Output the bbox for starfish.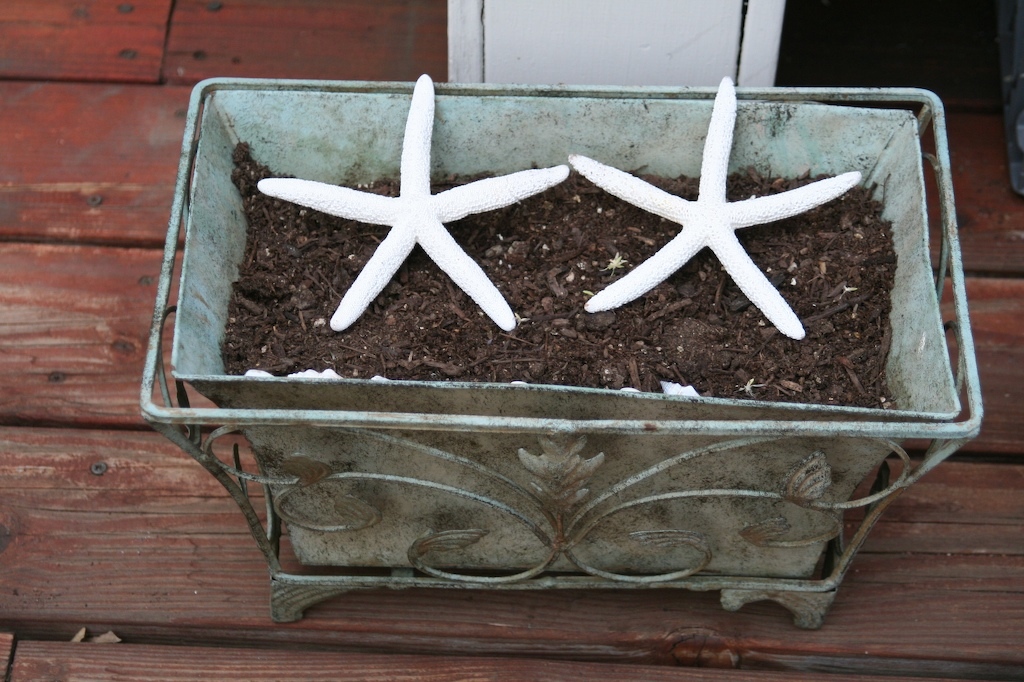
x1=568 y1=76 x2=868 y2=341.
